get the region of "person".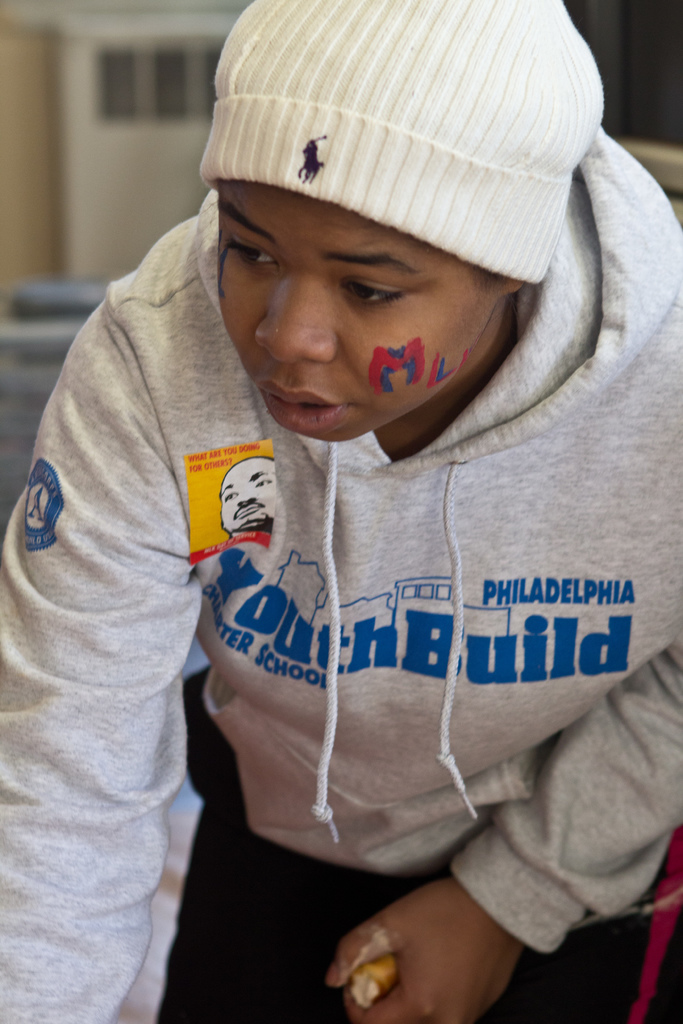
[x1=0, y1=0, x2=682, y2=1023].
